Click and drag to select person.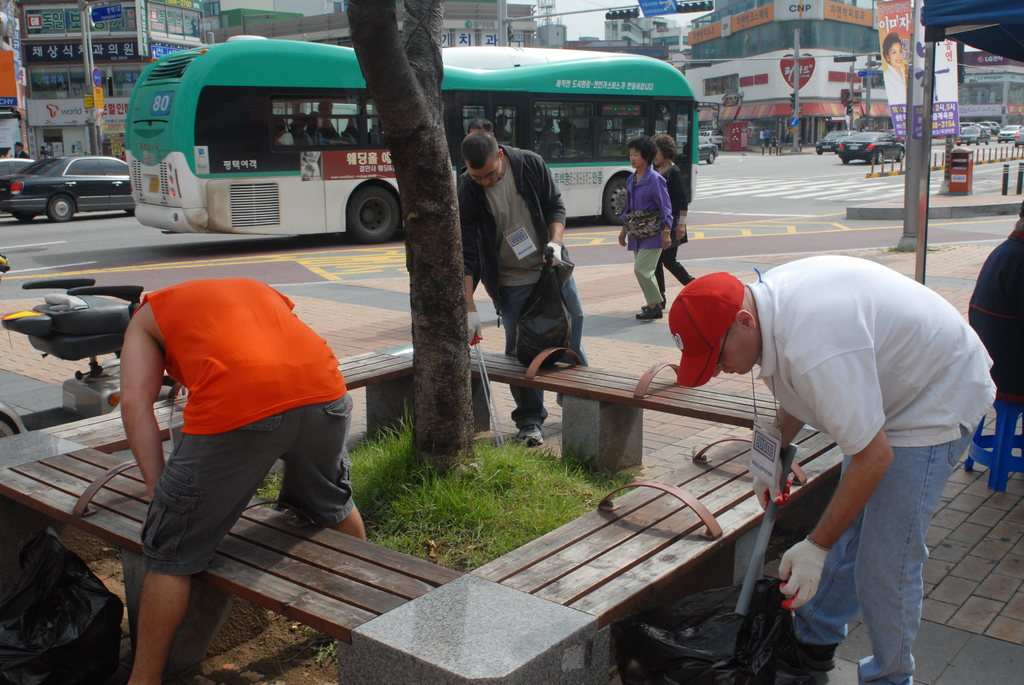
Selection: [x1=305, y1=113, x2=349, y2=145].
